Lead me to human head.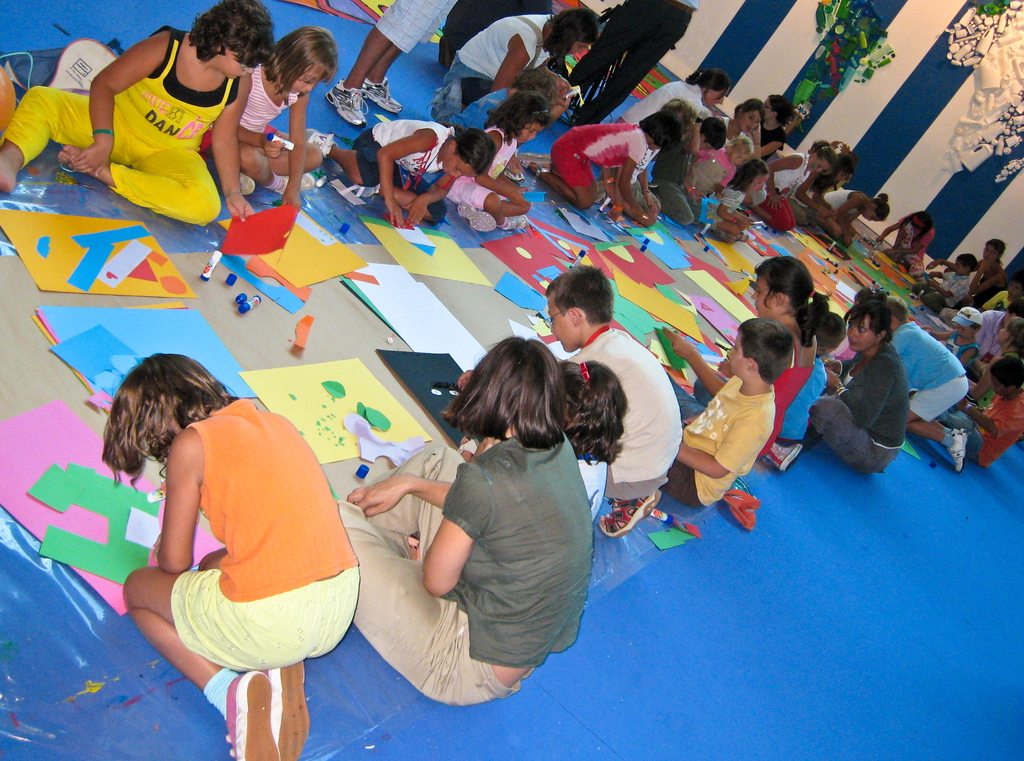
Lead to bbox(455, 337, 572, 446).
